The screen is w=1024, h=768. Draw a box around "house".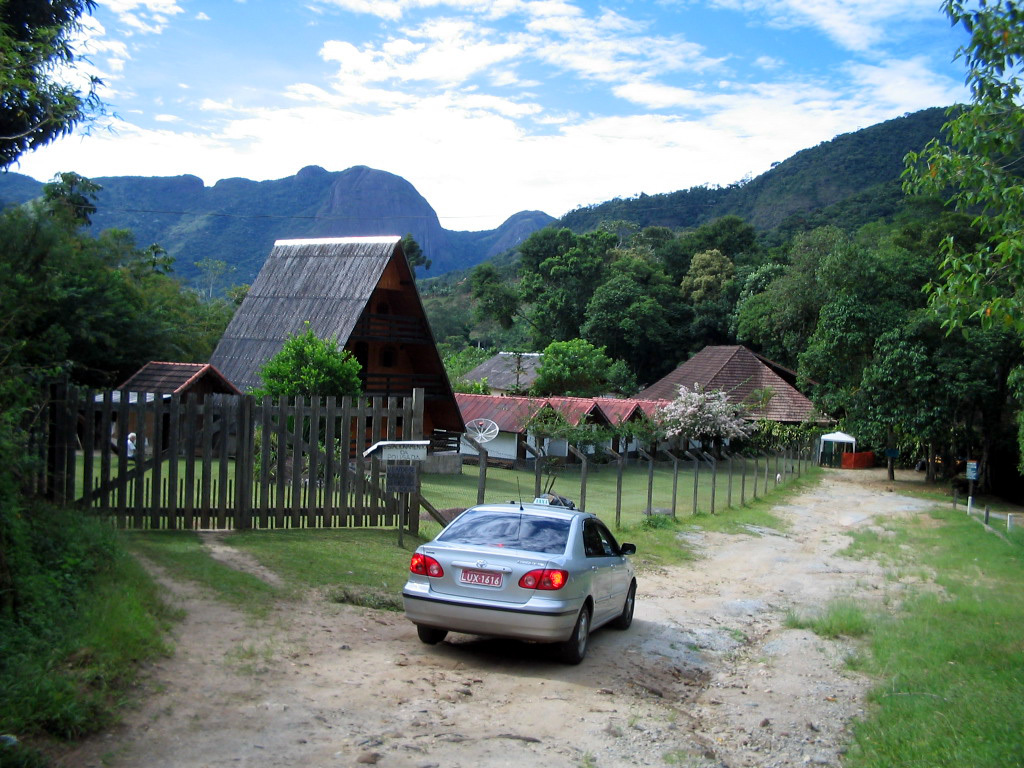
box(196, 214, 465, 455).
